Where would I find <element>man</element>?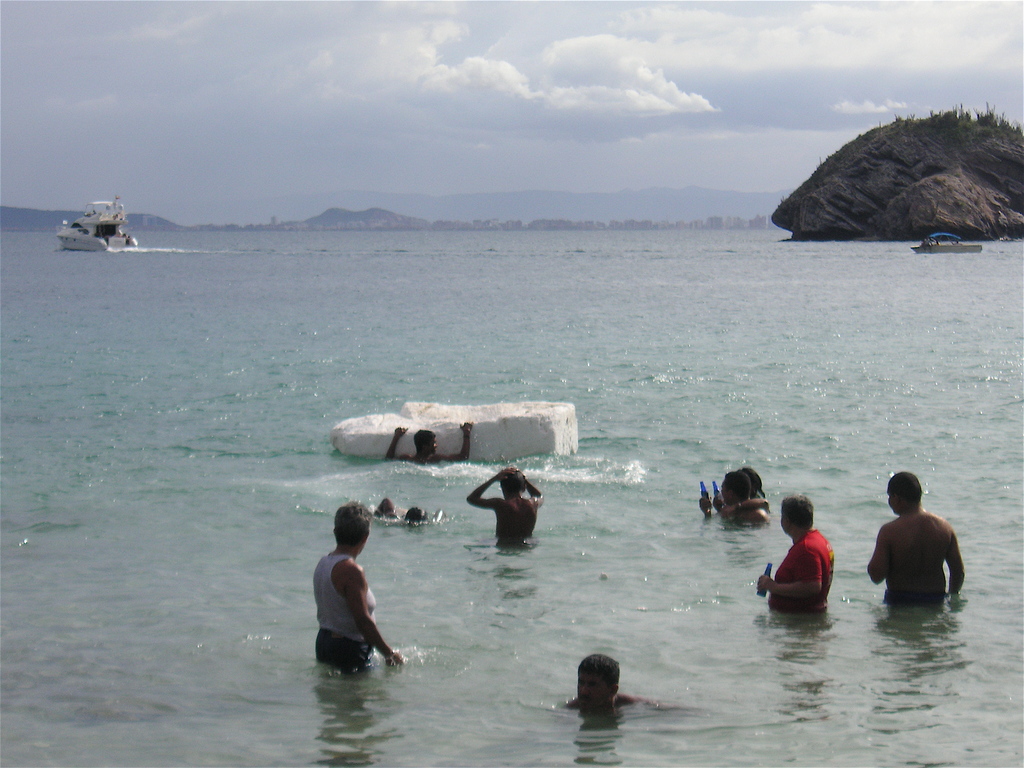
At l=717, t=470, r=766, b=522.
